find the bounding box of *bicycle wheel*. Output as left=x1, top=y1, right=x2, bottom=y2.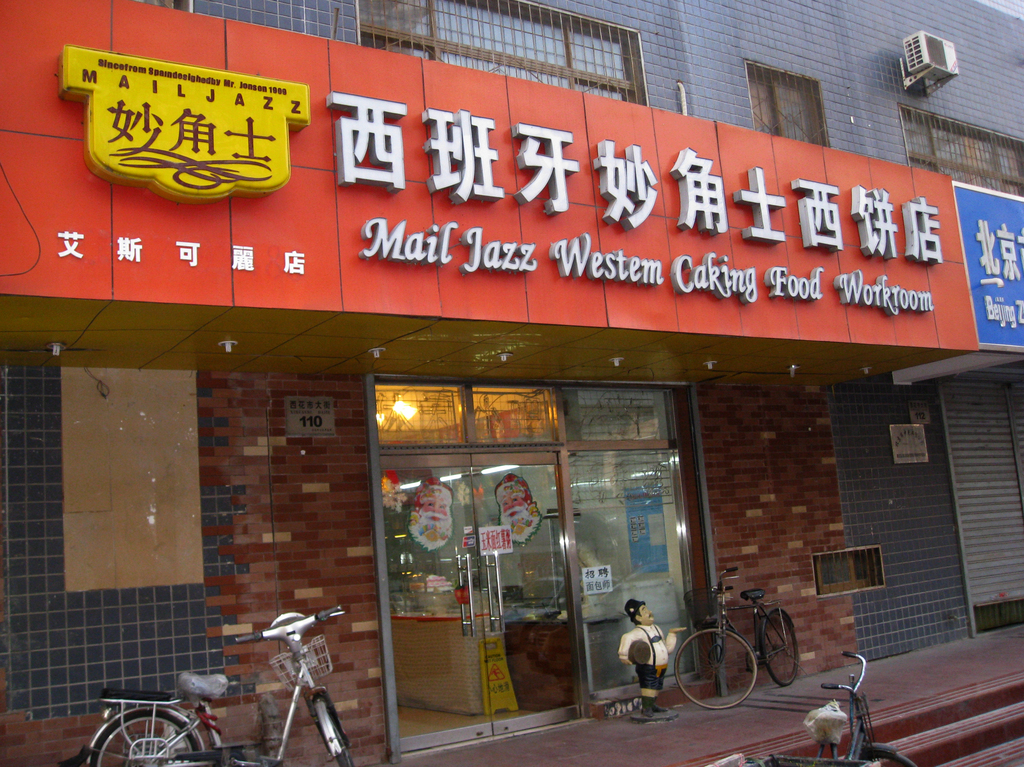
left=755, top=611, right=797, bottom=684.
